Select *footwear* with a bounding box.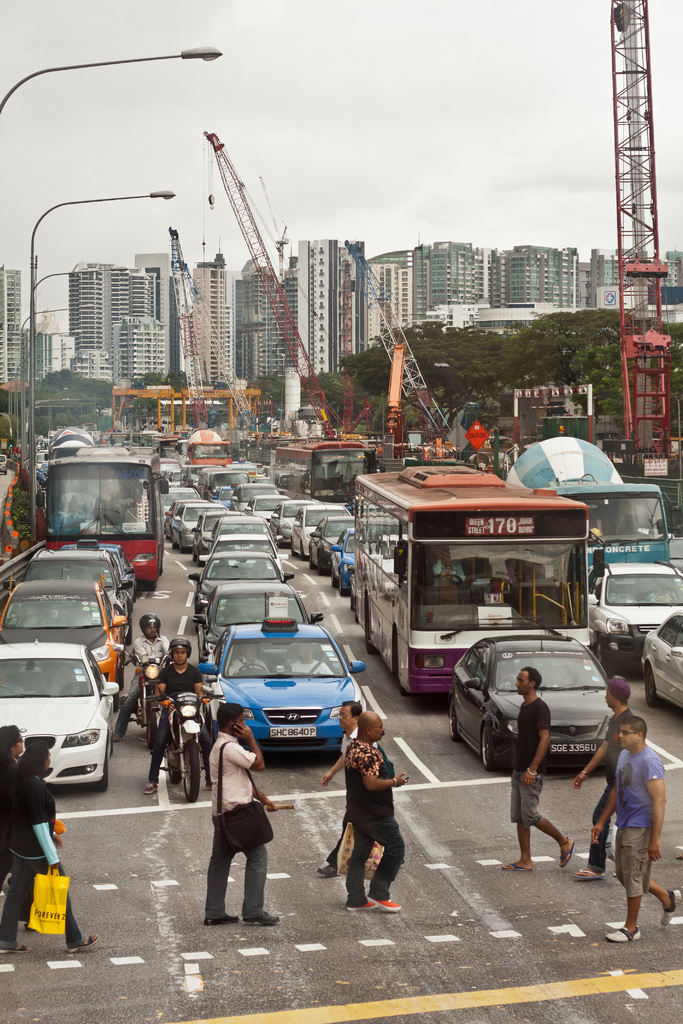
box=[366, 898, 403, 912].
